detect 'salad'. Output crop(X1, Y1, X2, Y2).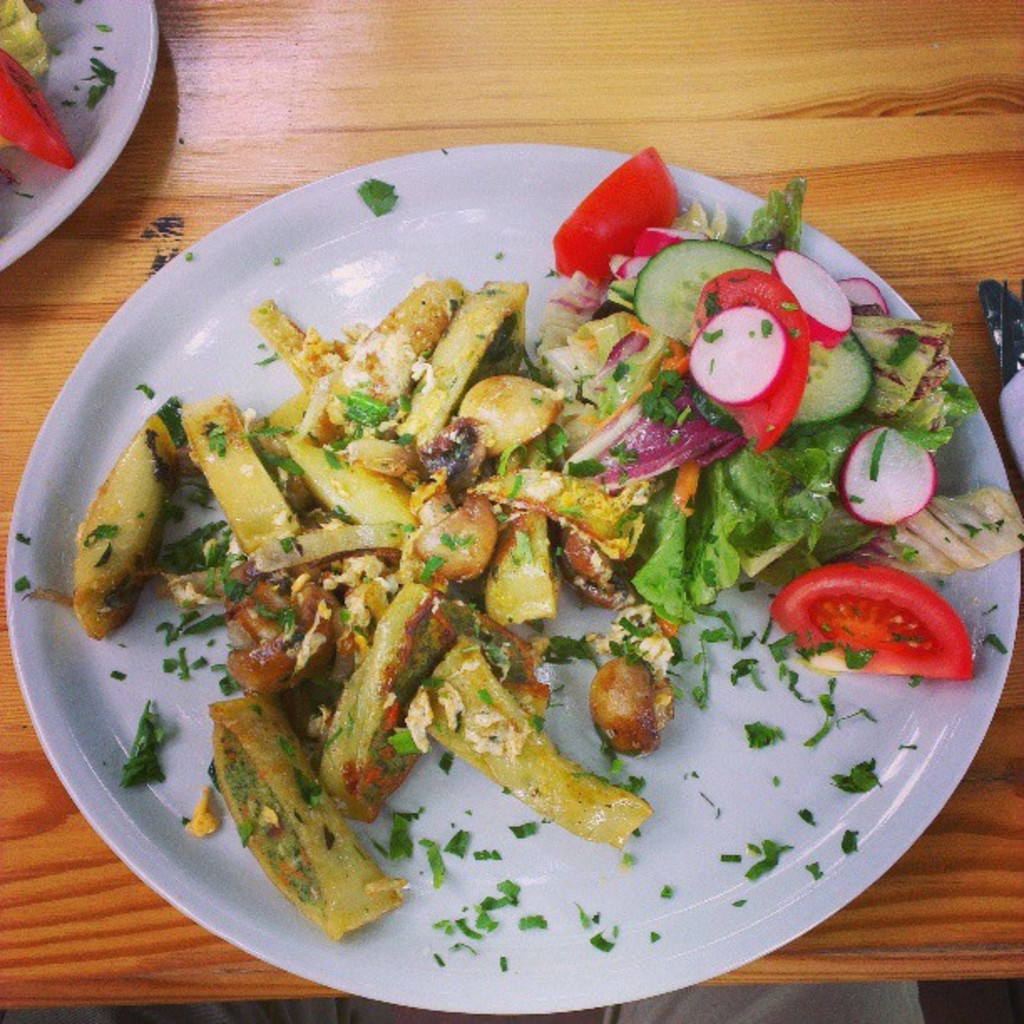
crop(535, 137, 1022, 669).
